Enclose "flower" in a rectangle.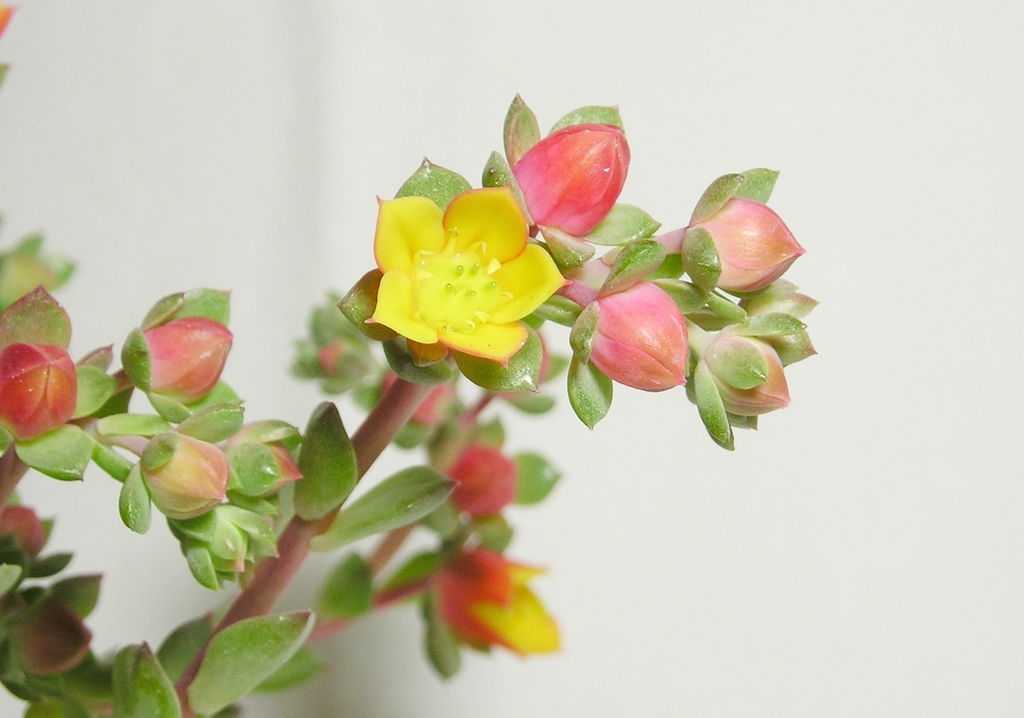
Rect(429, 552, 576, 655).
